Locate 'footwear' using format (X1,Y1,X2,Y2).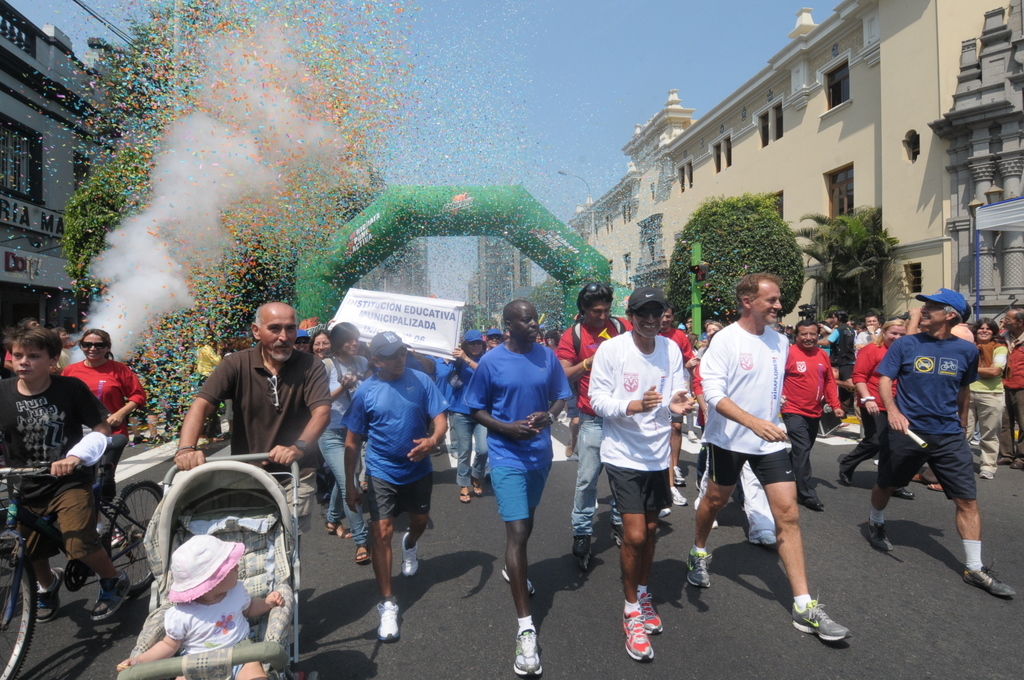
(375,597,399,641).
